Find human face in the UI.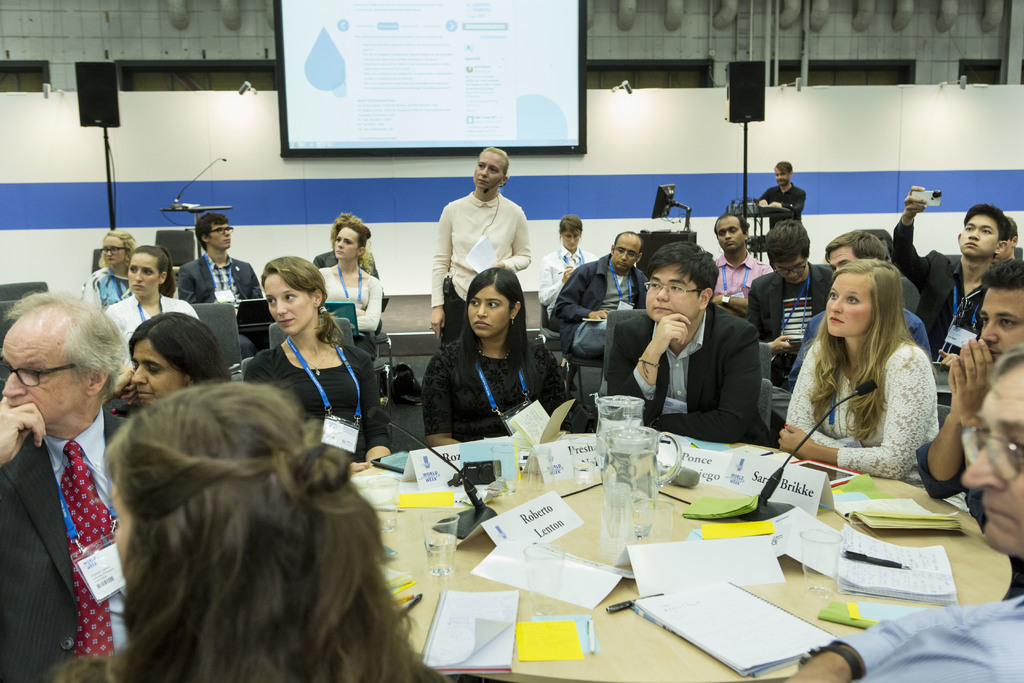
UI element at [646,265,703,325].
